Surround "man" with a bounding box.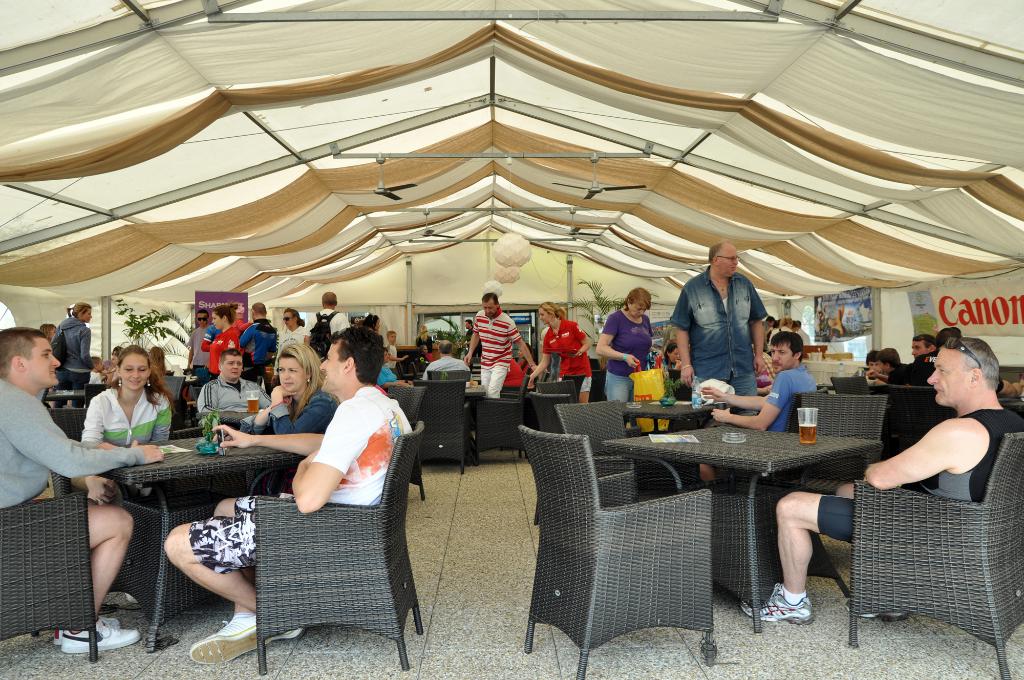
left=162, top=323, right=415, bottom=668.
